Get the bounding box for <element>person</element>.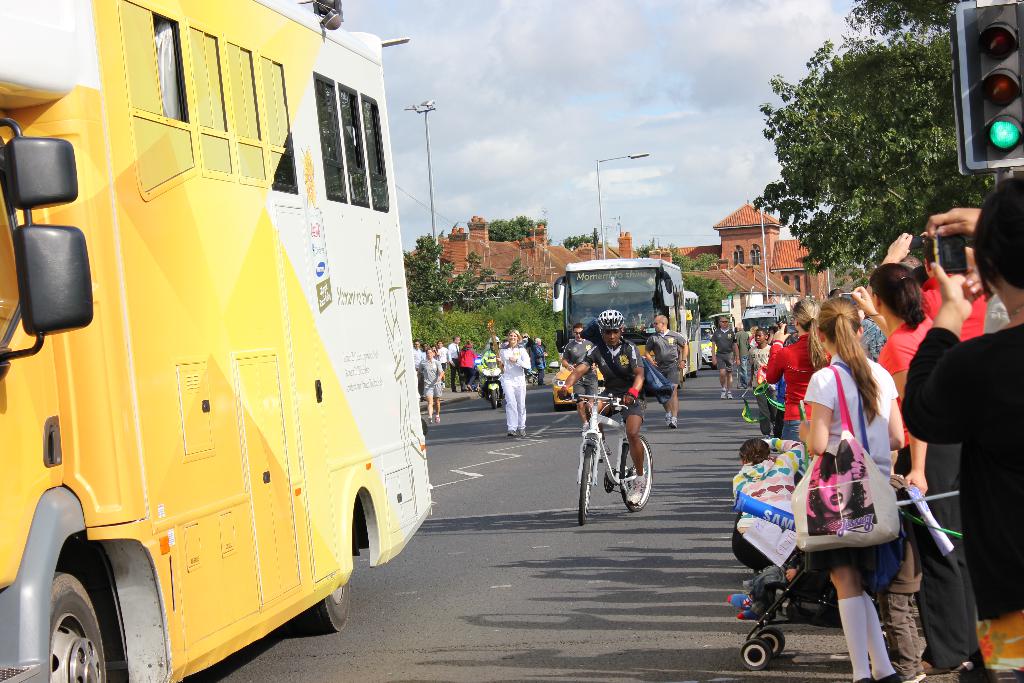
Rect(552, 310, 647, 511).
